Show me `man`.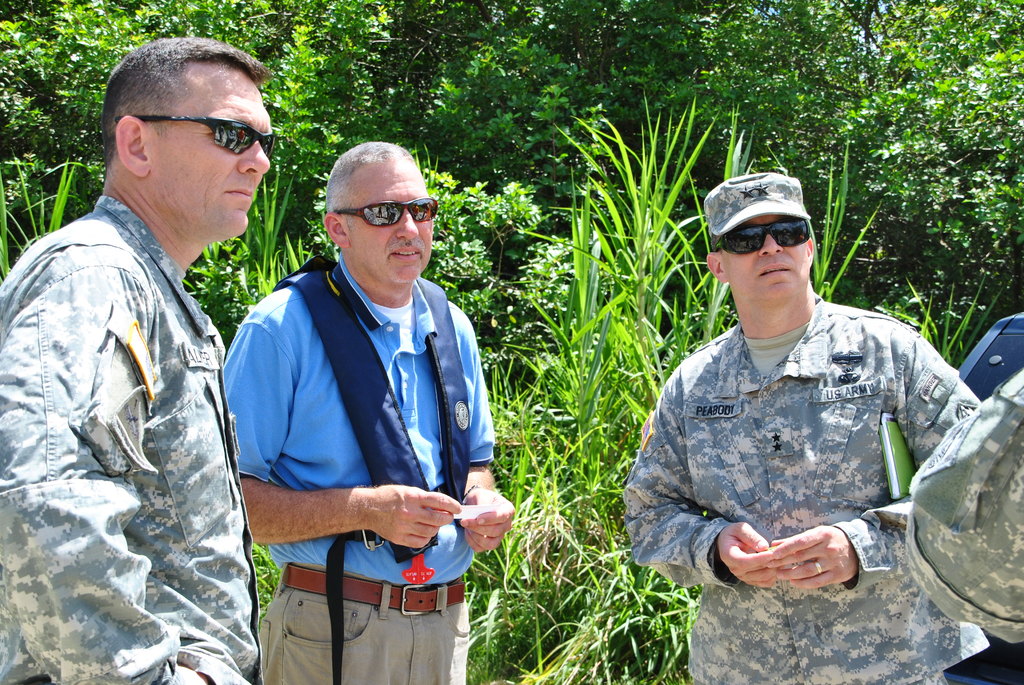
`man` is here: rect(0, 35, 276, 684).
